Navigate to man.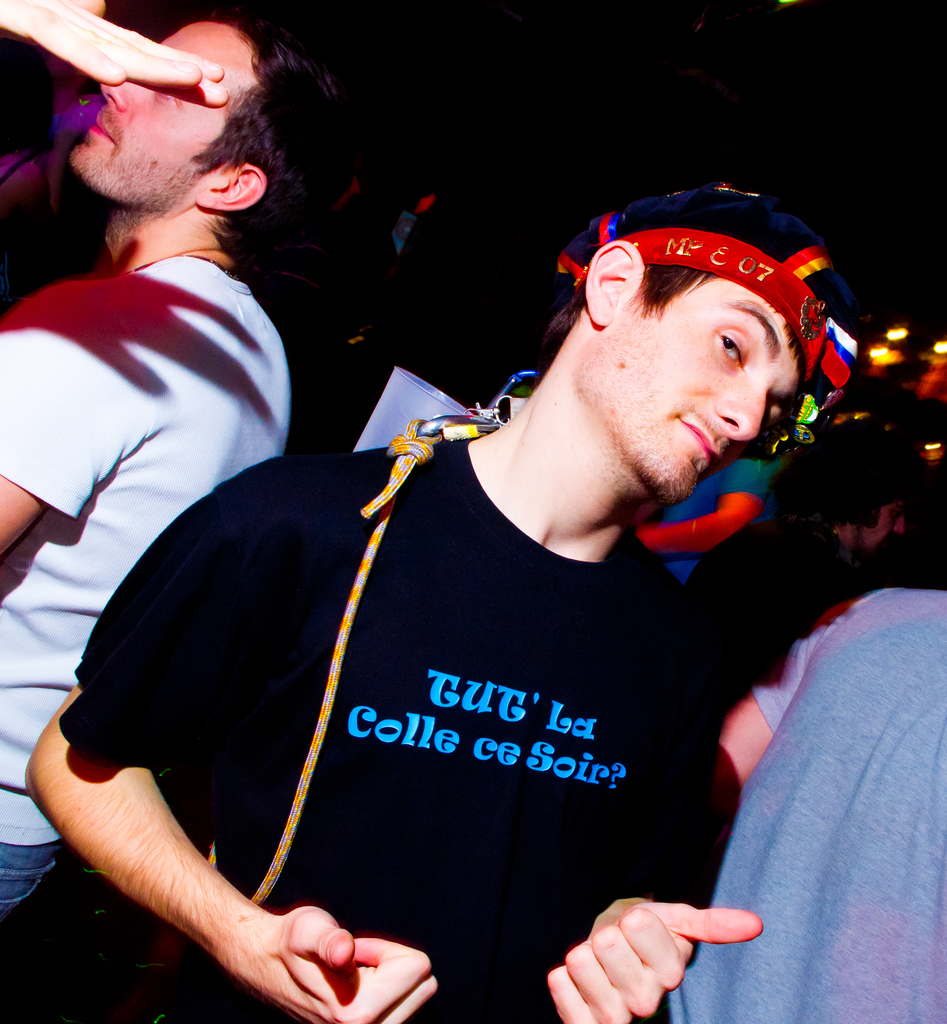
Navigation target: BBox(77, 185, 894, 1000).
